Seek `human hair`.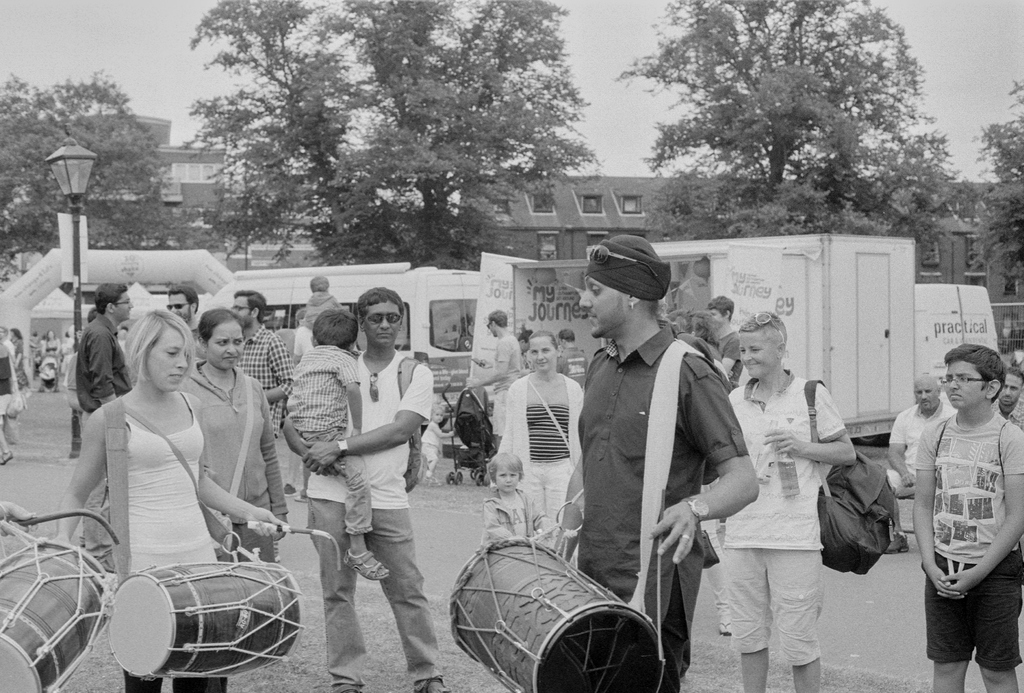
select_region(10, 329, 22, 341).
